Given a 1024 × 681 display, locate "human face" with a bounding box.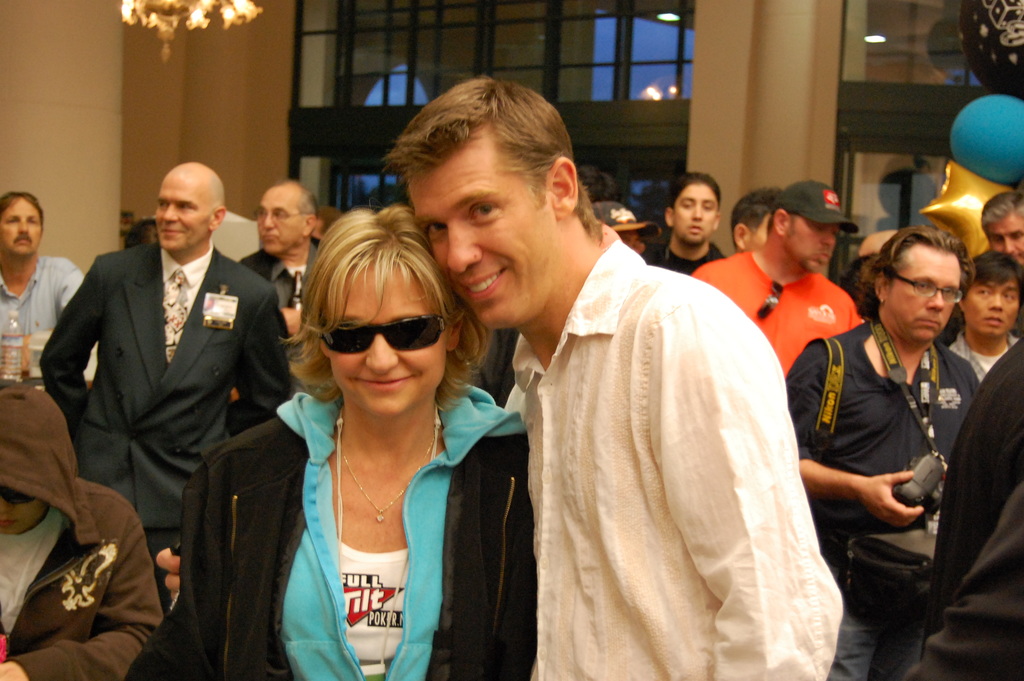
Located: [990,210,1023,264].
